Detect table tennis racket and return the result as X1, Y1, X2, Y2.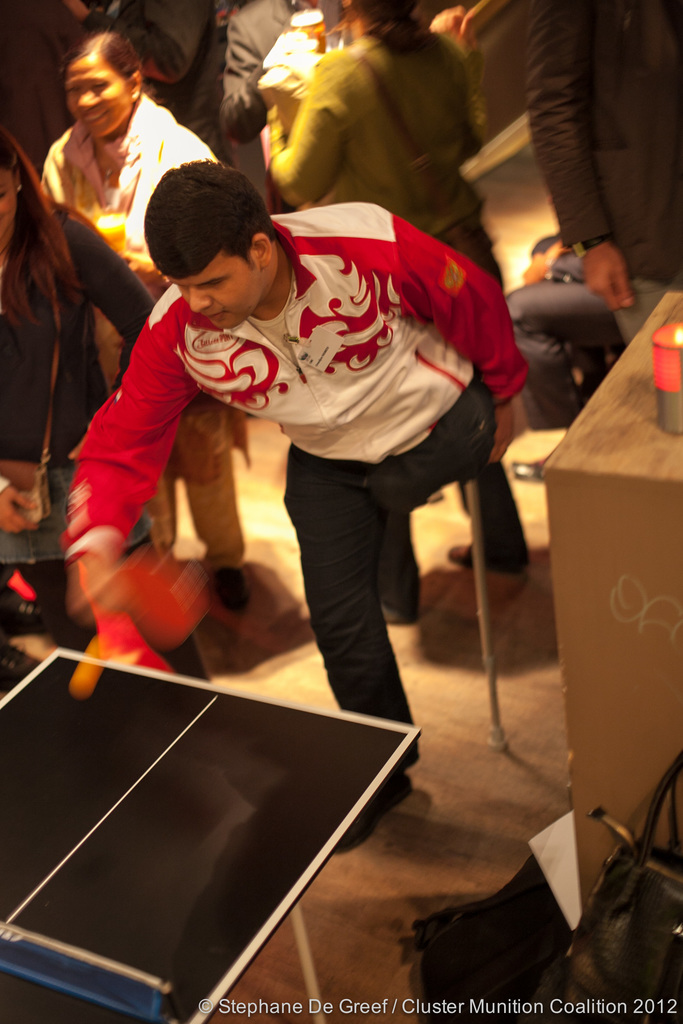
80, 554, 202, 657.
